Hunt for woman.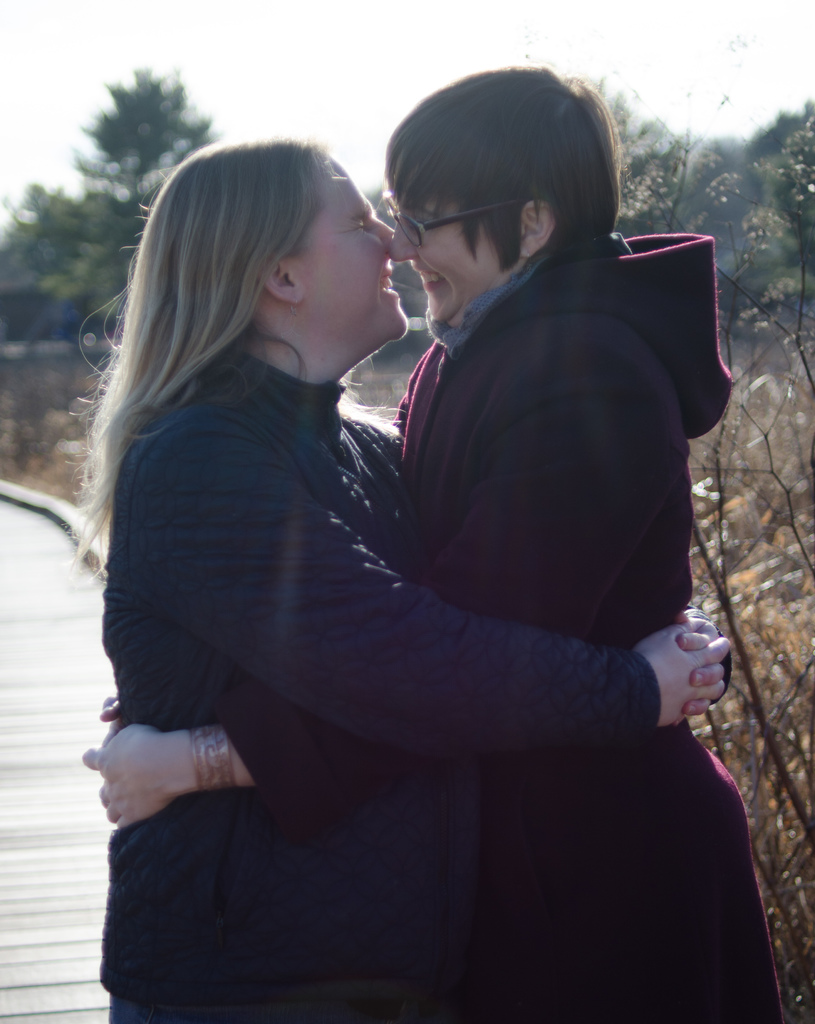
Hunted down at left=88, top=49, right=787, bottom=1023.
